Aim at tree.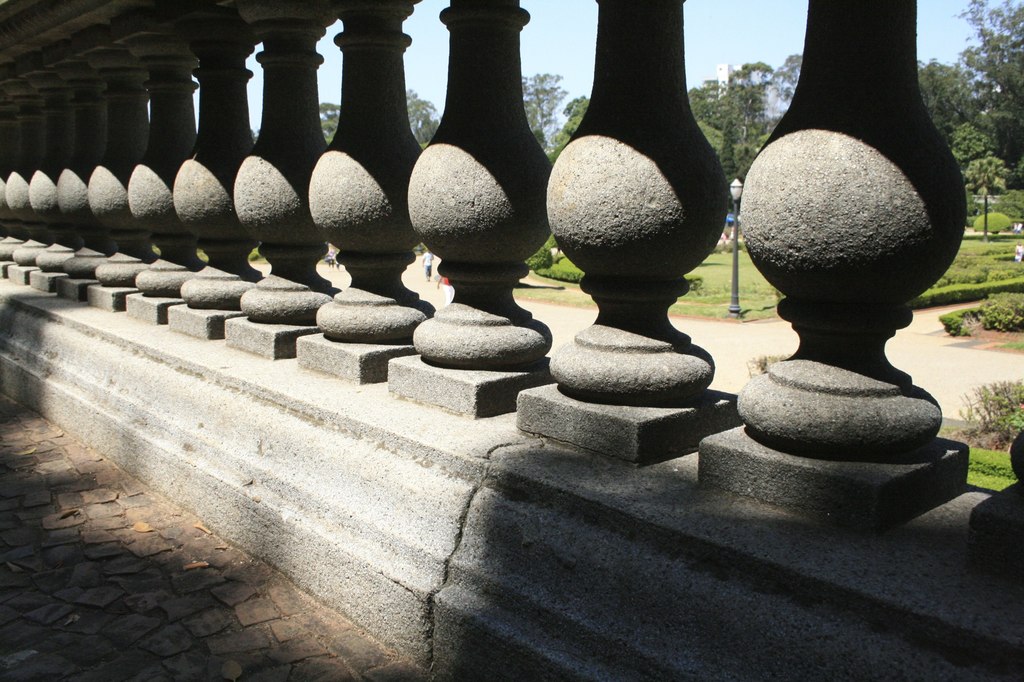
Aimed at l=964, t=152, r=1011, b=241.
